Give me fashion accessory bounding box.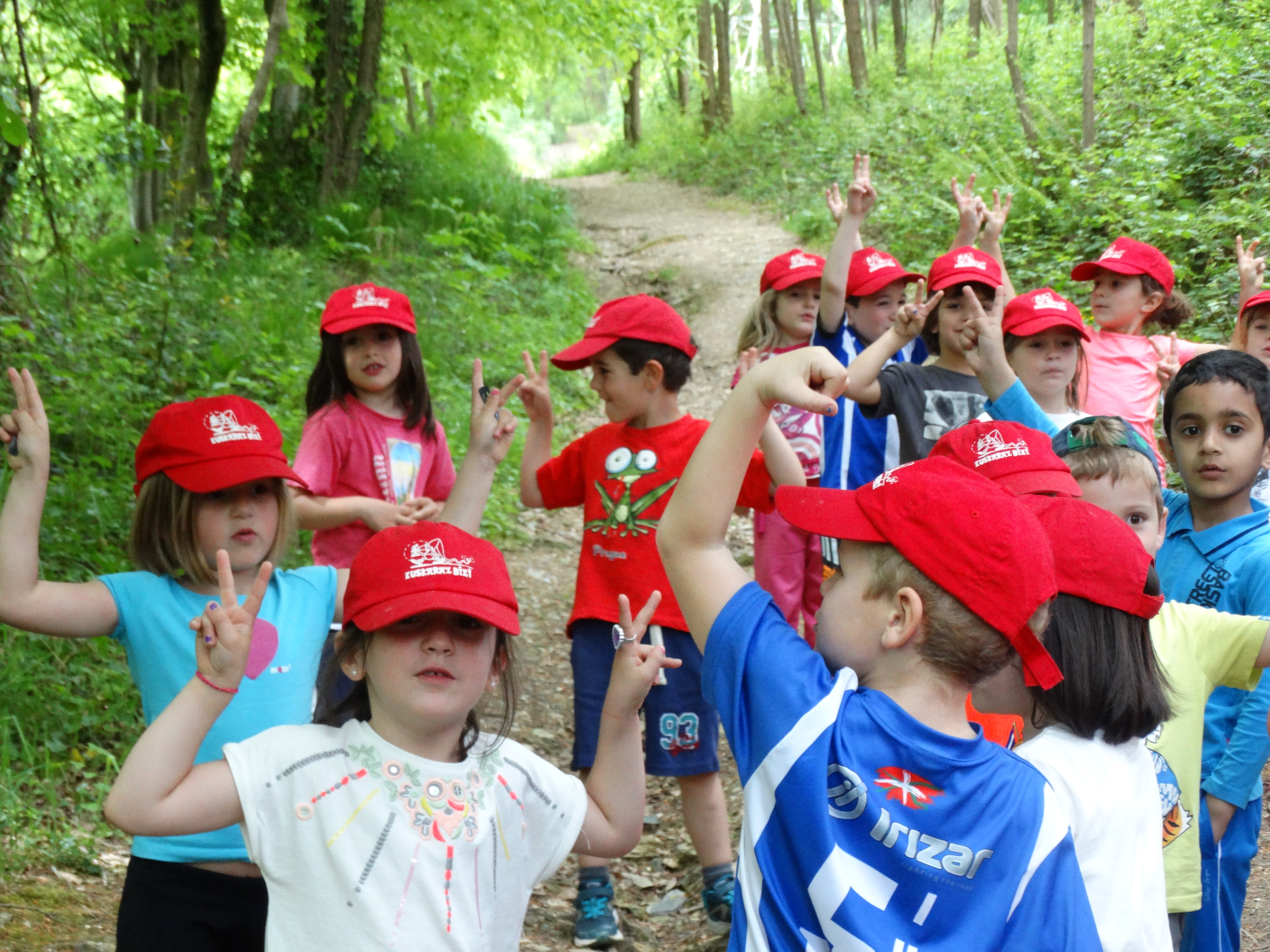
locate(78, 70, 103, 83).
